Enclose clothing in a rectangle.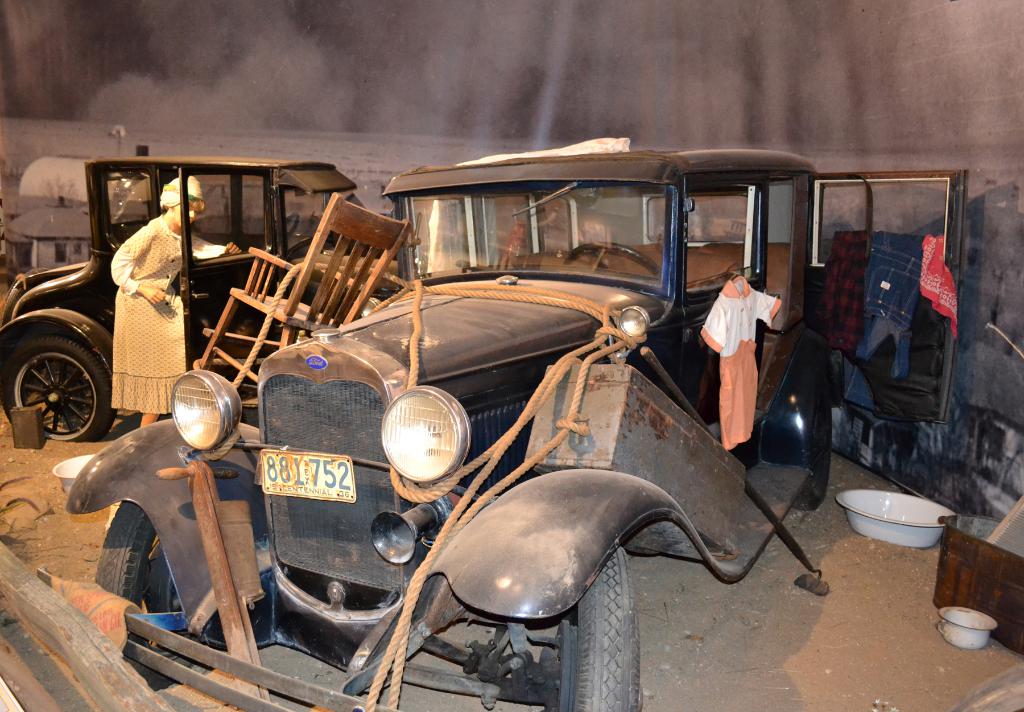
<box>849,227,929,377</box>.
